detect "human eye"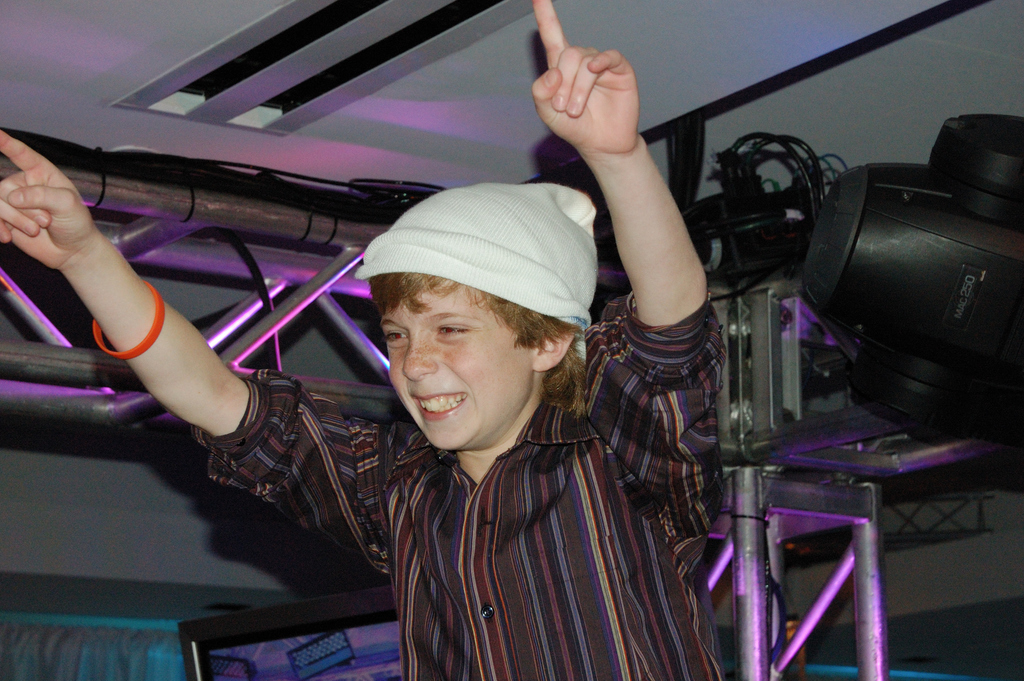
(381, 329, 408, 350)
